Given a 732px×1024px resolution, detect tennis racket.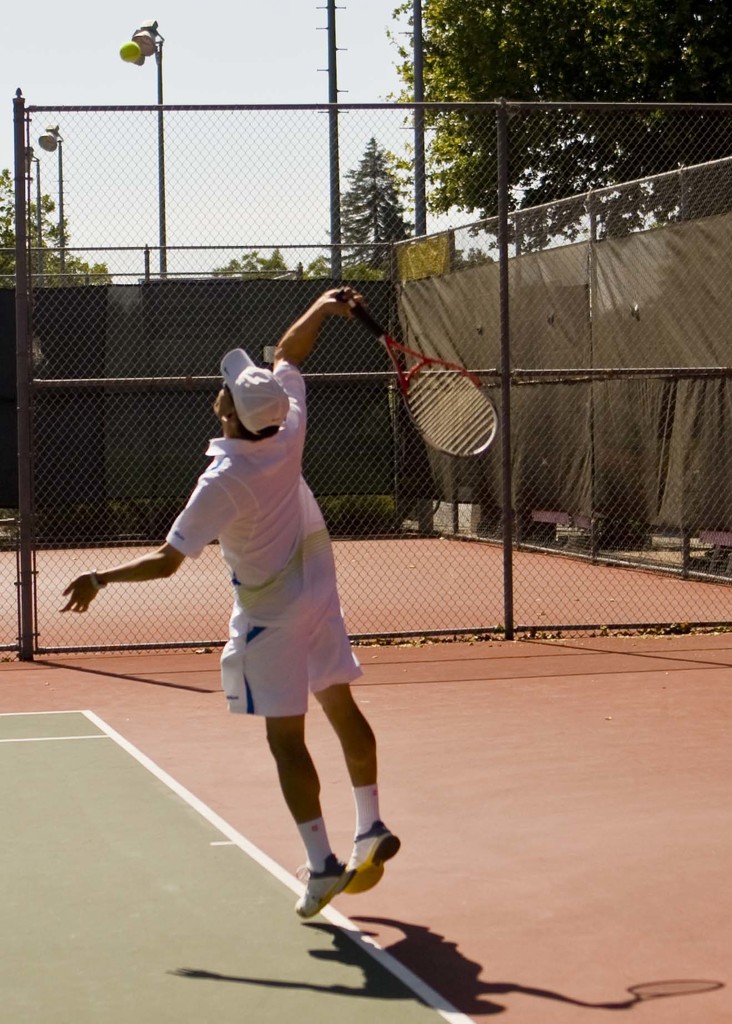
box(329, 289, 498, 456).
